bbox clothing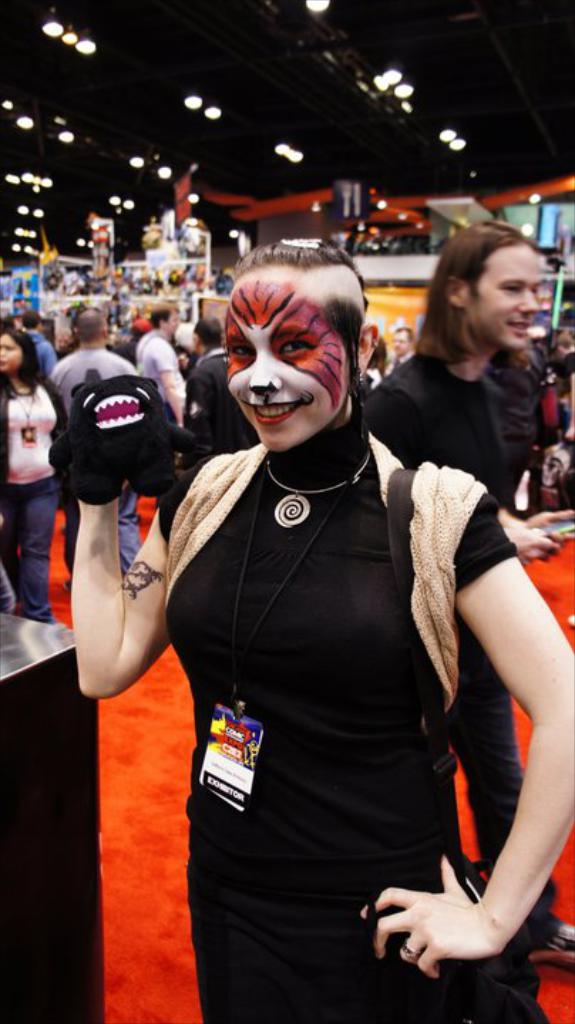
531, 378, 574, 513
